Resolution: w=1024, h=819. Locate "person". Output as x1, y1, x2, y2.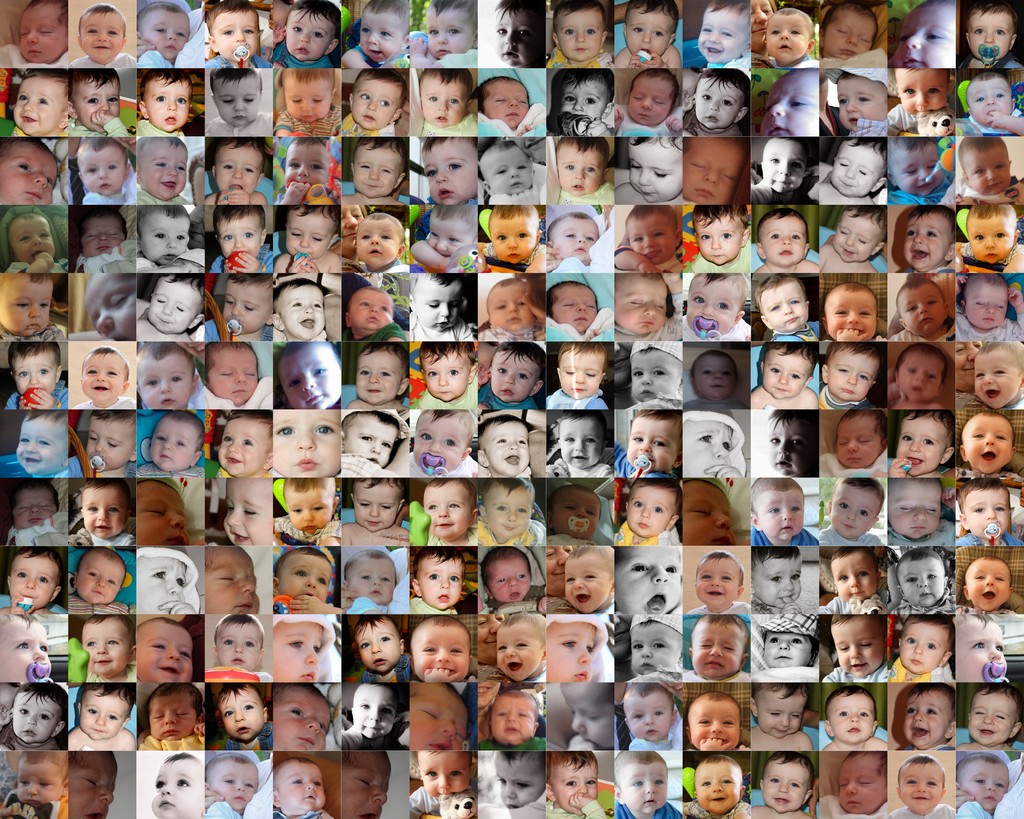
136, 682, 204, 752.
